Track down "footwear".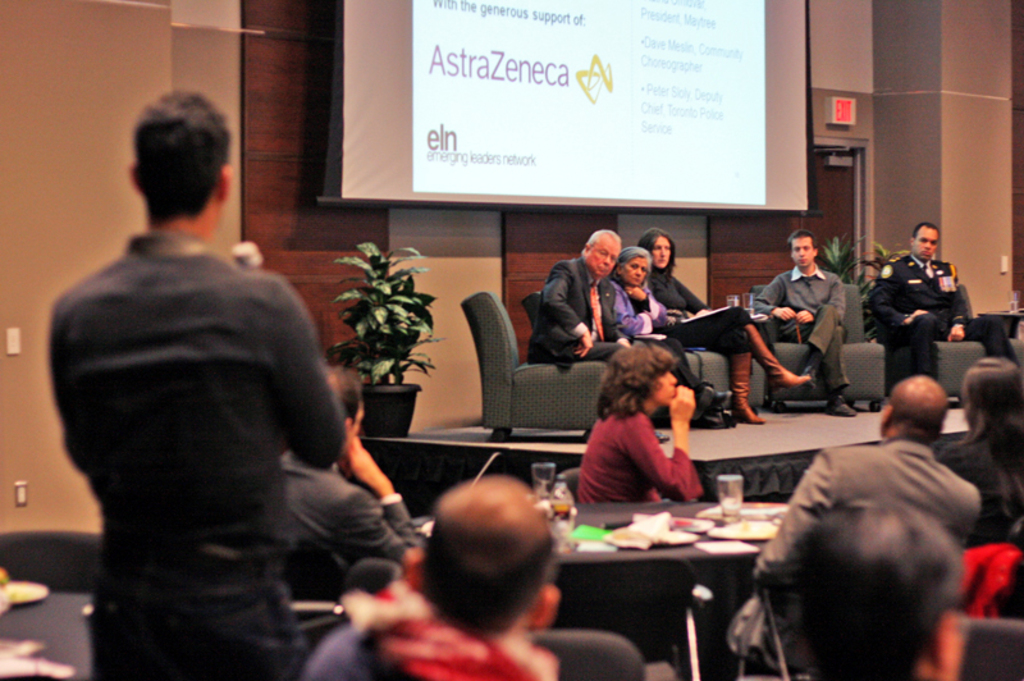
Tracked to locate(709, 385, 732, 410).
